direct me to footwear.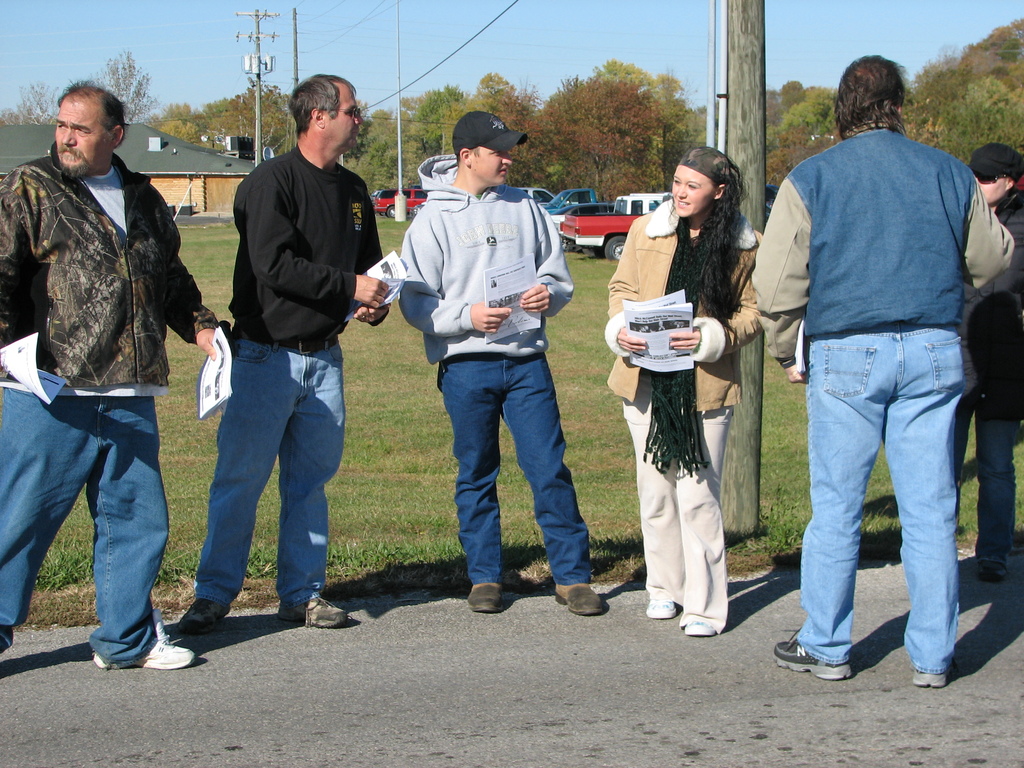
Direction: {"left": 179, "top": 598, "right": 229, "bottom": 636}.
